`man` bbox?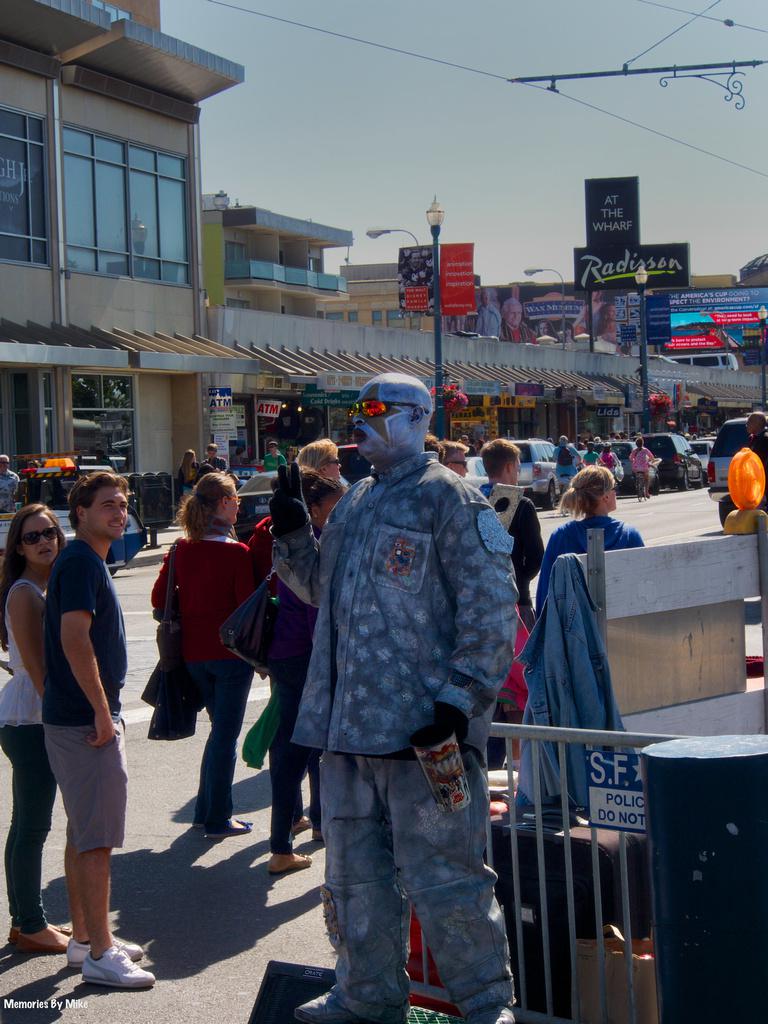
41:468:154:992
